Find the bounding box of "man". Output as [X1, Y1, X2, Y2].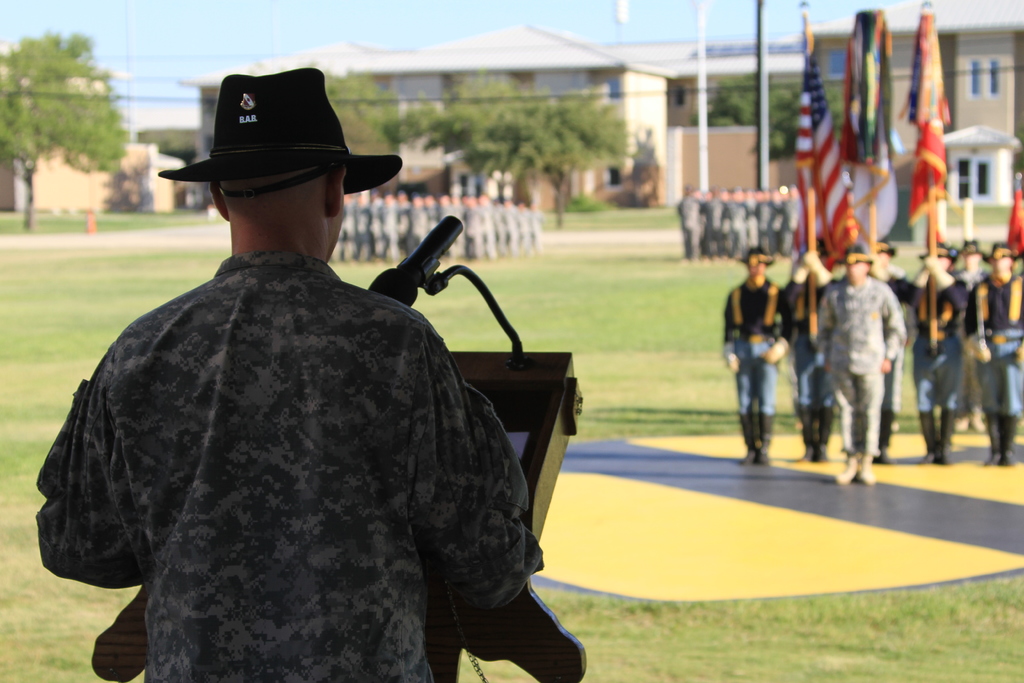
[906, 240, 971, 447].
